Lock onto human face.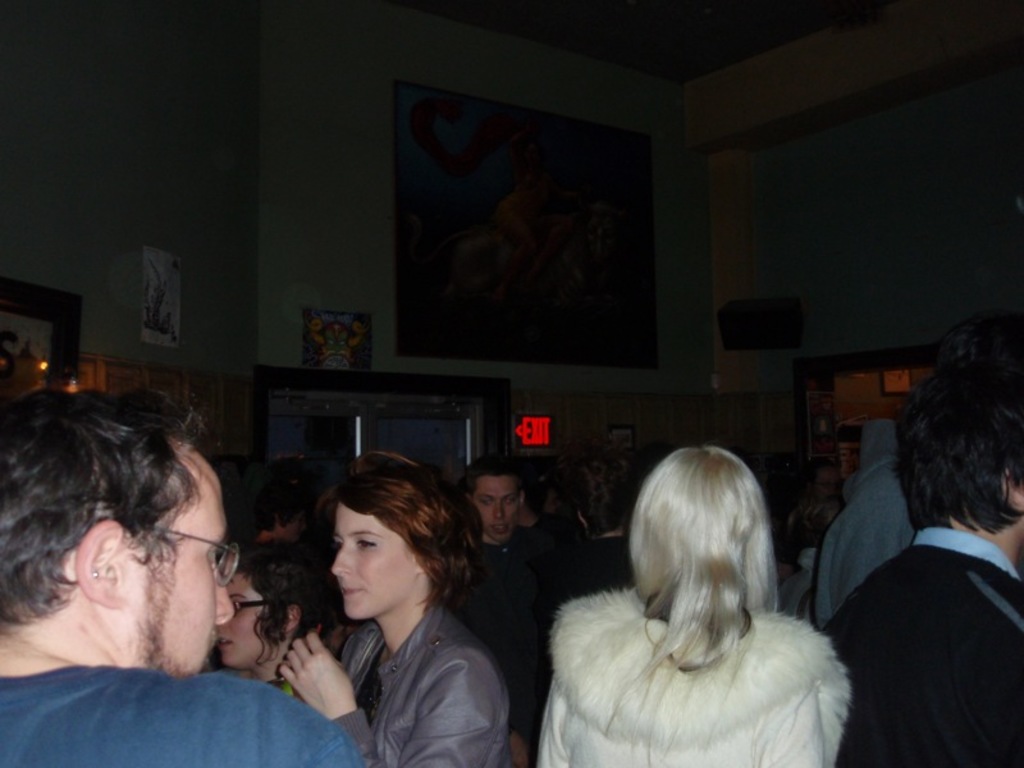
Locked: 113, 426, 244, 678.
